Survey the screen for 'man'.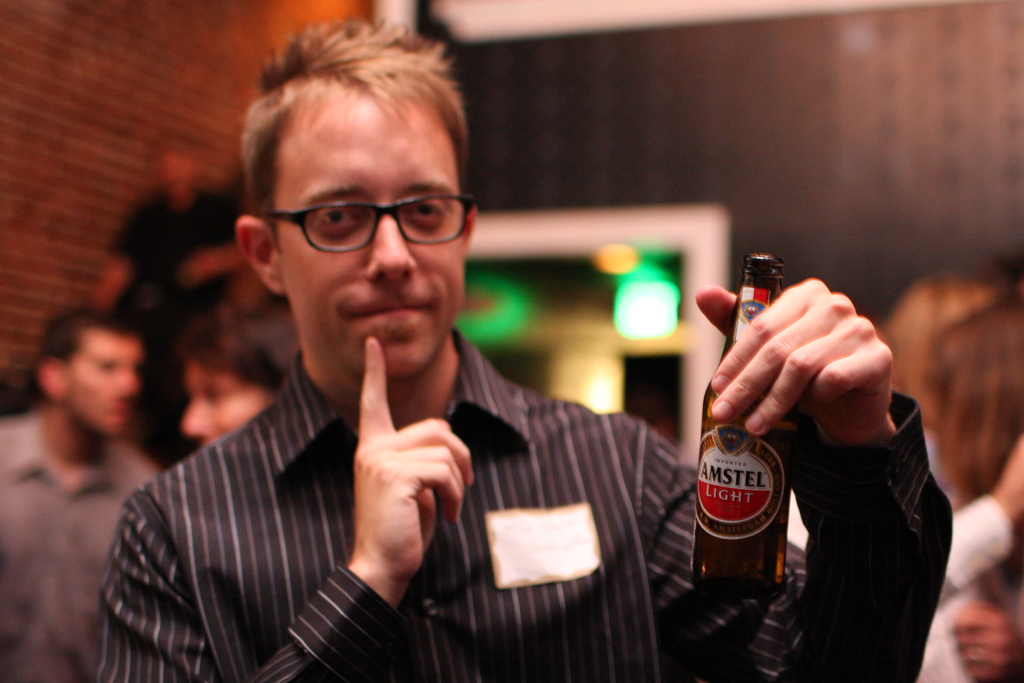
Survey found: [x1=173, y1=276, x2=304, y2=449].
